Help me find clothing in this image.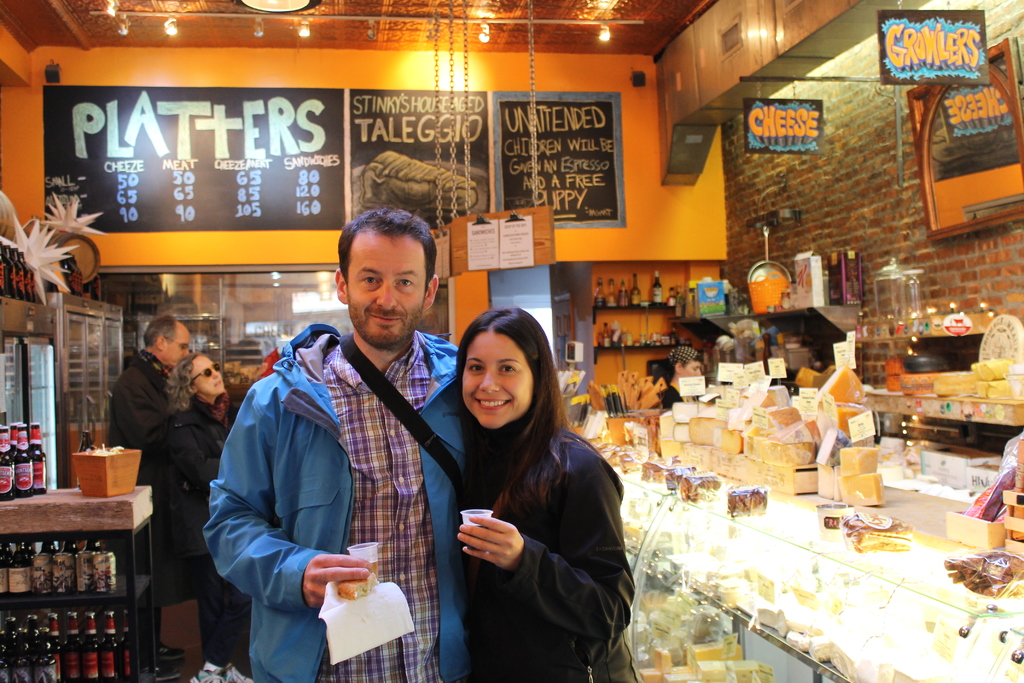
Found it: pyautogui.locateOnScreen(163, 402, 239, 625).
